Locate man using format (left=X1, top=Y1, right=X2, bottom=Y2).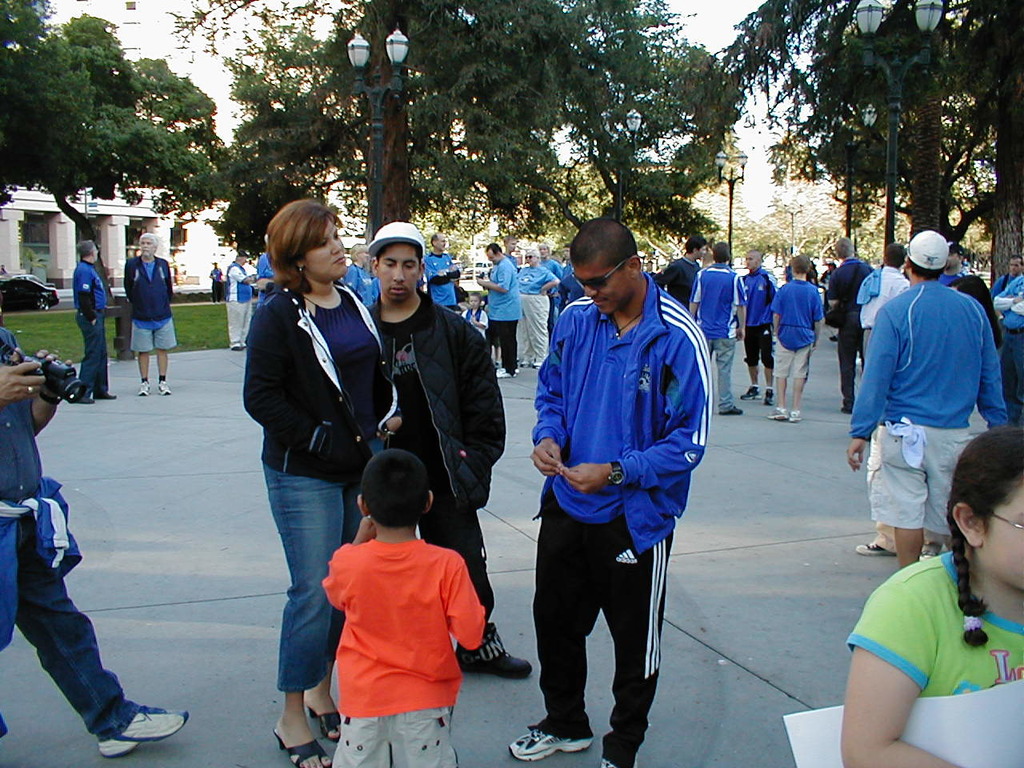
(left=122, top=228, right=174, bottom=400).
